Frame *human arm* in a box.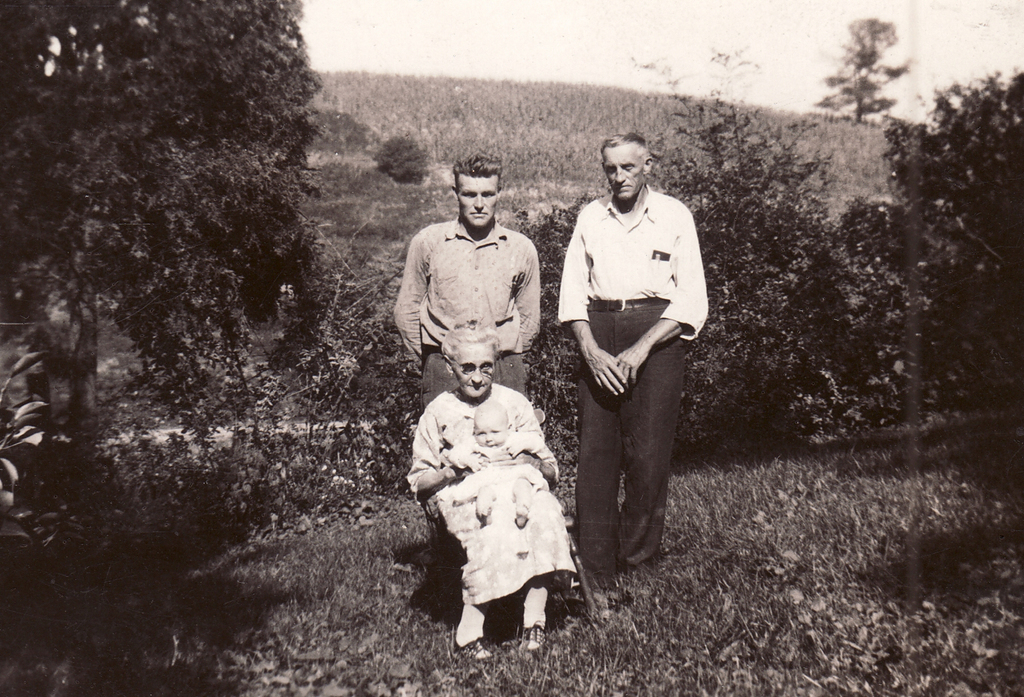
BBox(532, 445, 559, 483).
